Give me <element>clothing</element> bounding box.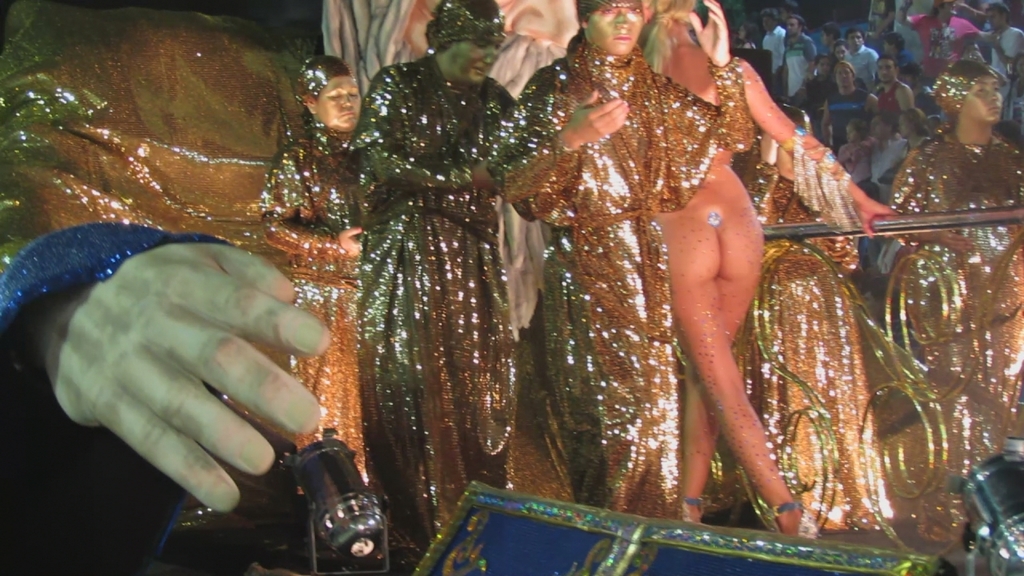
<box>895,58,1023,456</box>.
